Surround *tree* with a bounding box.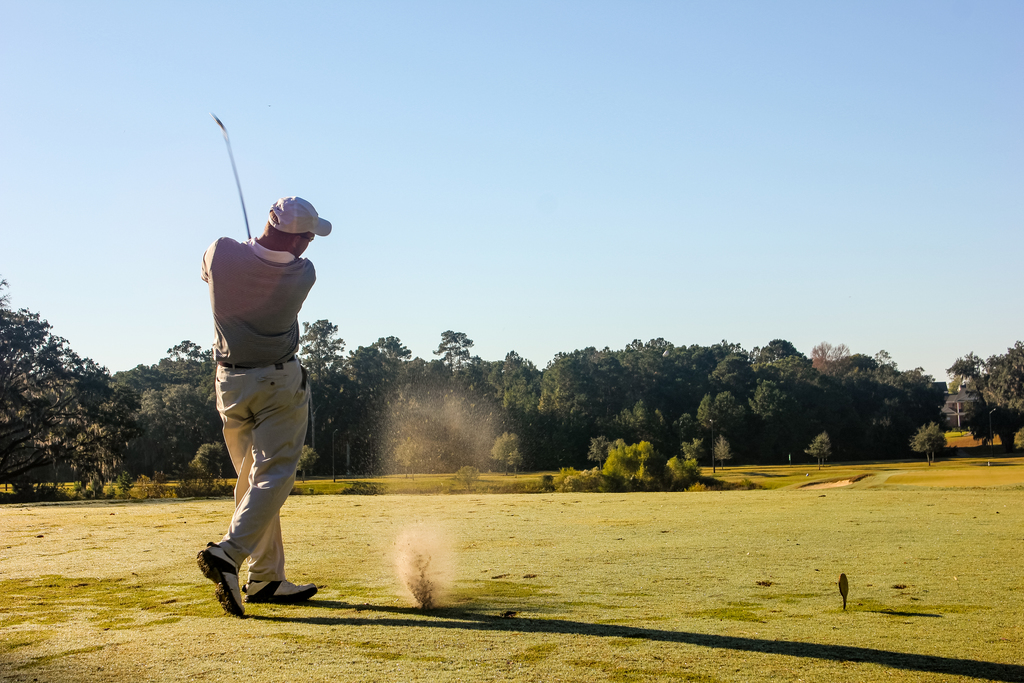
rect(671, 440, 703, 482).
